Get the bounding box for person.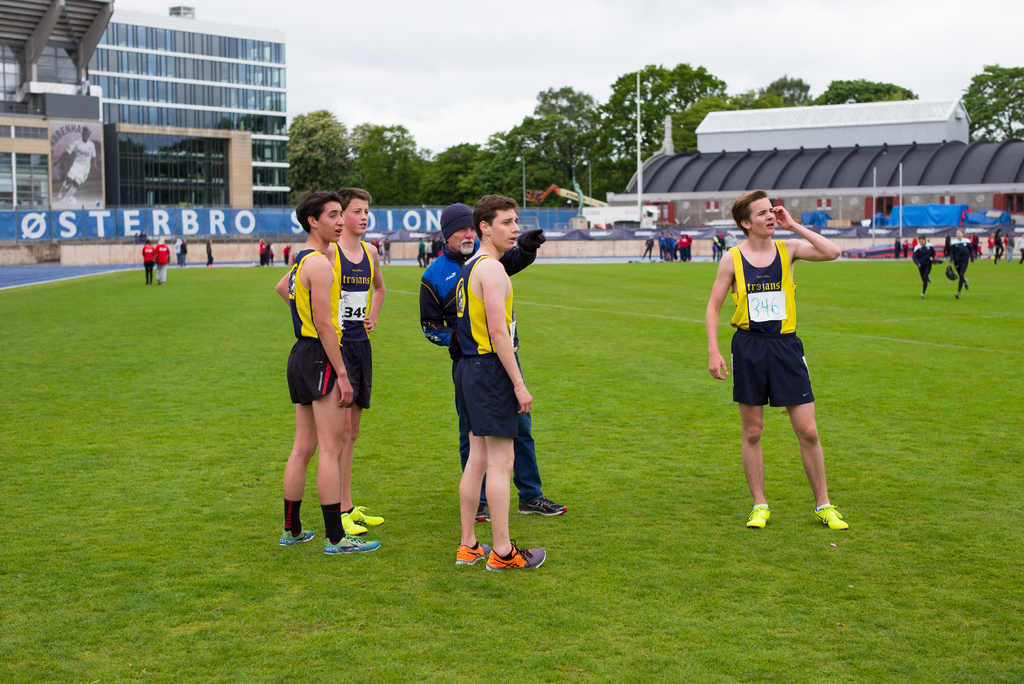
region(456, 199, 554, 584).
